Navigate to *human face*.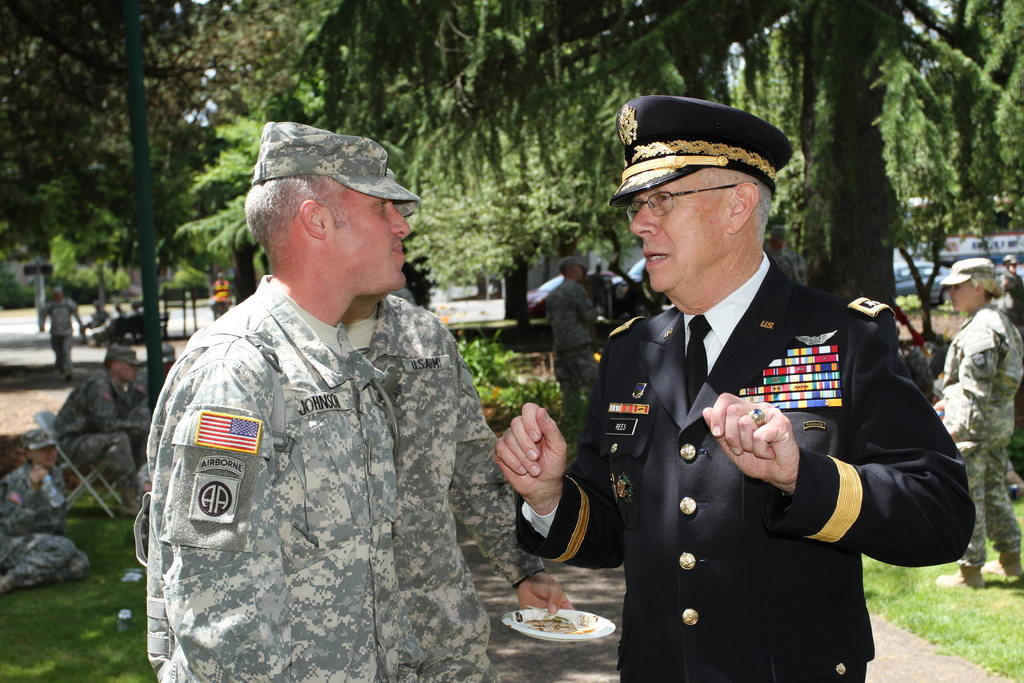
Navigation target: (x1=326, y1=190, x2=412, y2=296).
